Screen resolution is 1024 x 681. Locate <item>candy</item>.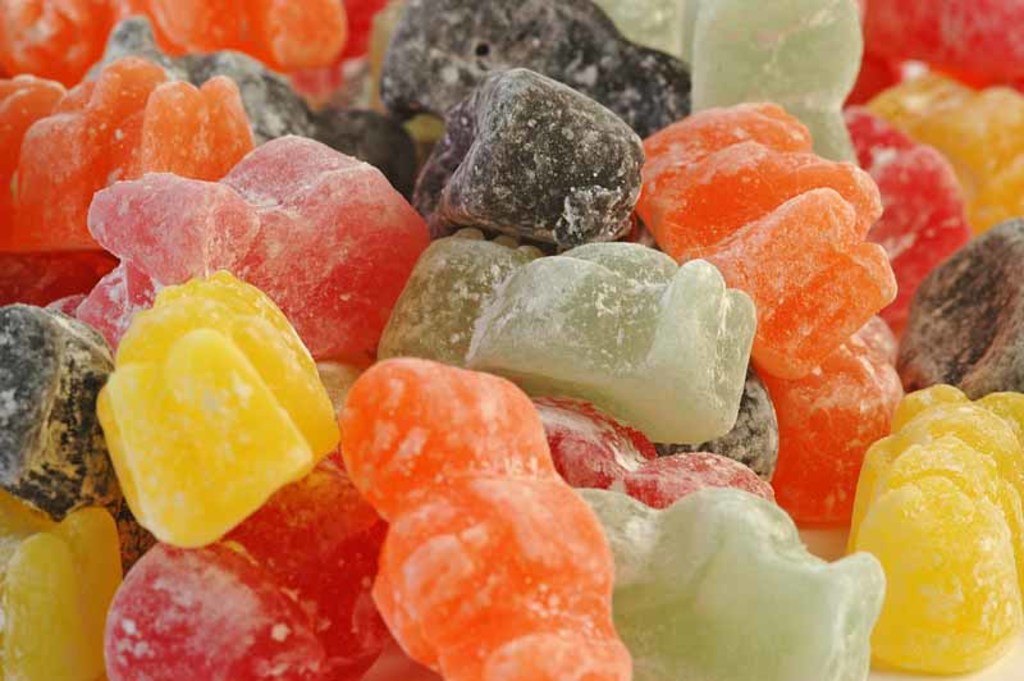
left=0, top=0, right=1023, bottom=680.
